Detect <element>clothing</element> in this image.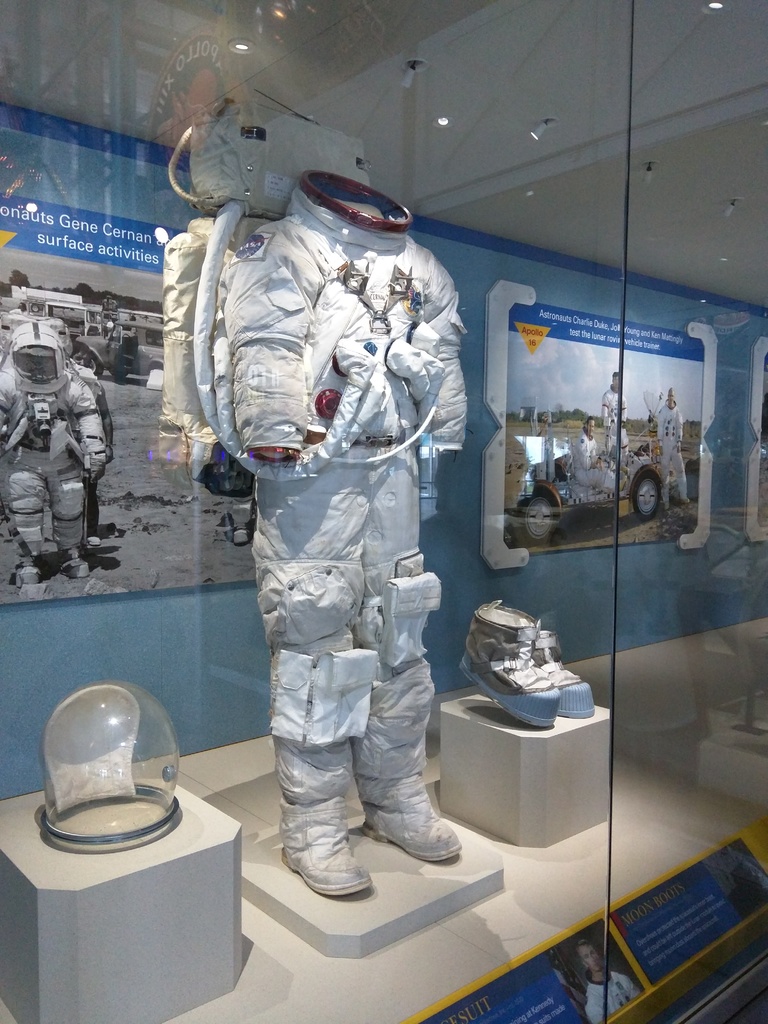
Detection: box=[197, 132, 481, 886].
